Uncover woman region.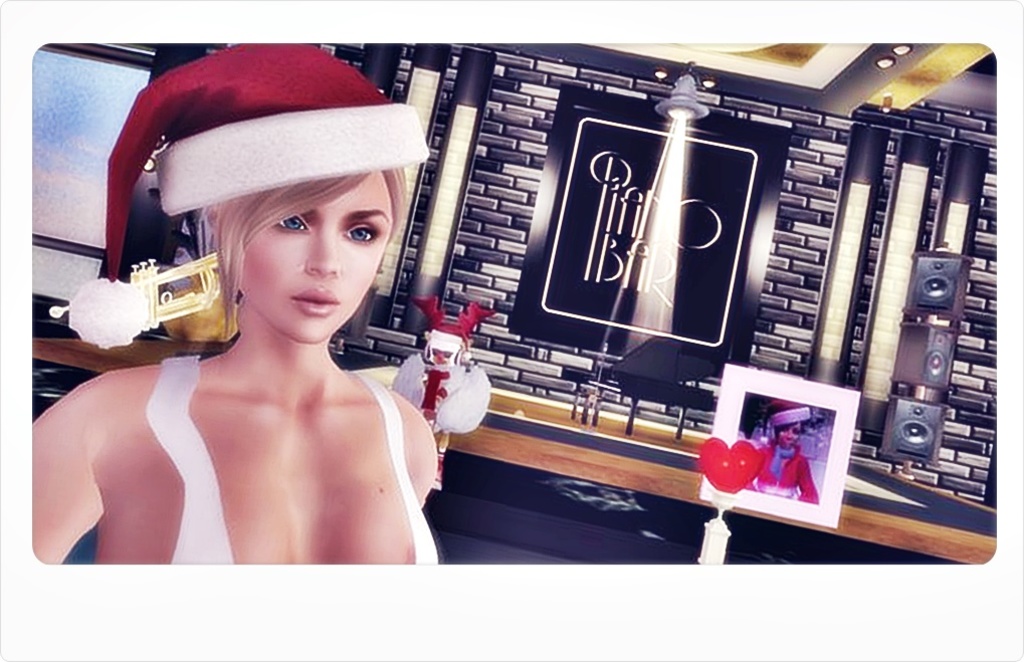
Uncovered: [x1=749, y1=404, x2=823, y2=495].
